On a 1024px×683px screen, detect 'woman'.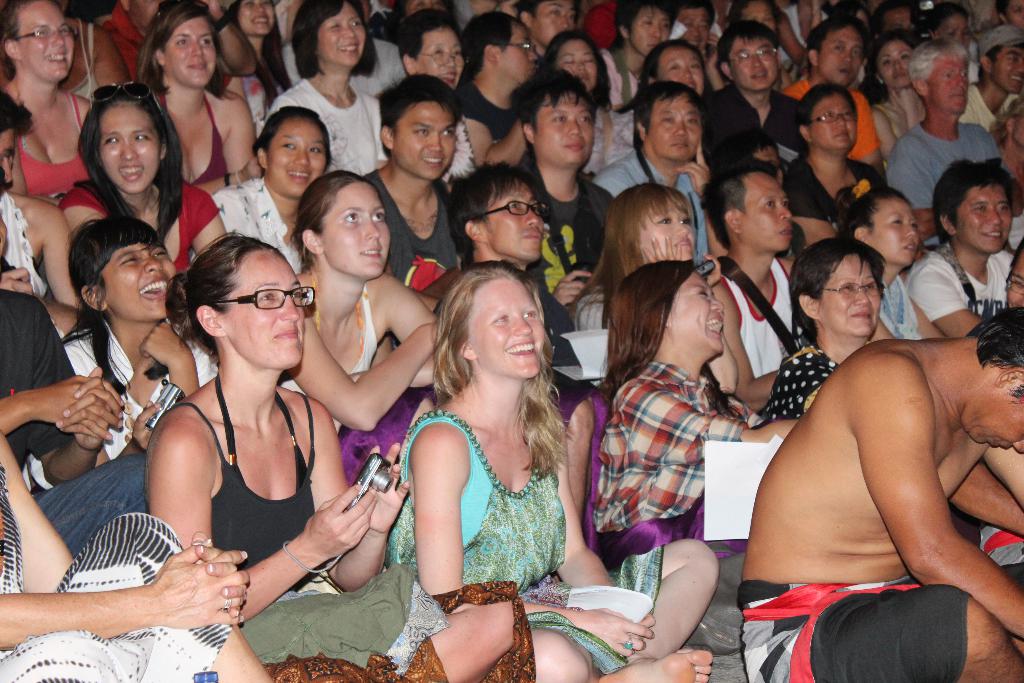
(x1=783, y1=81, x2=884, y2=248).
